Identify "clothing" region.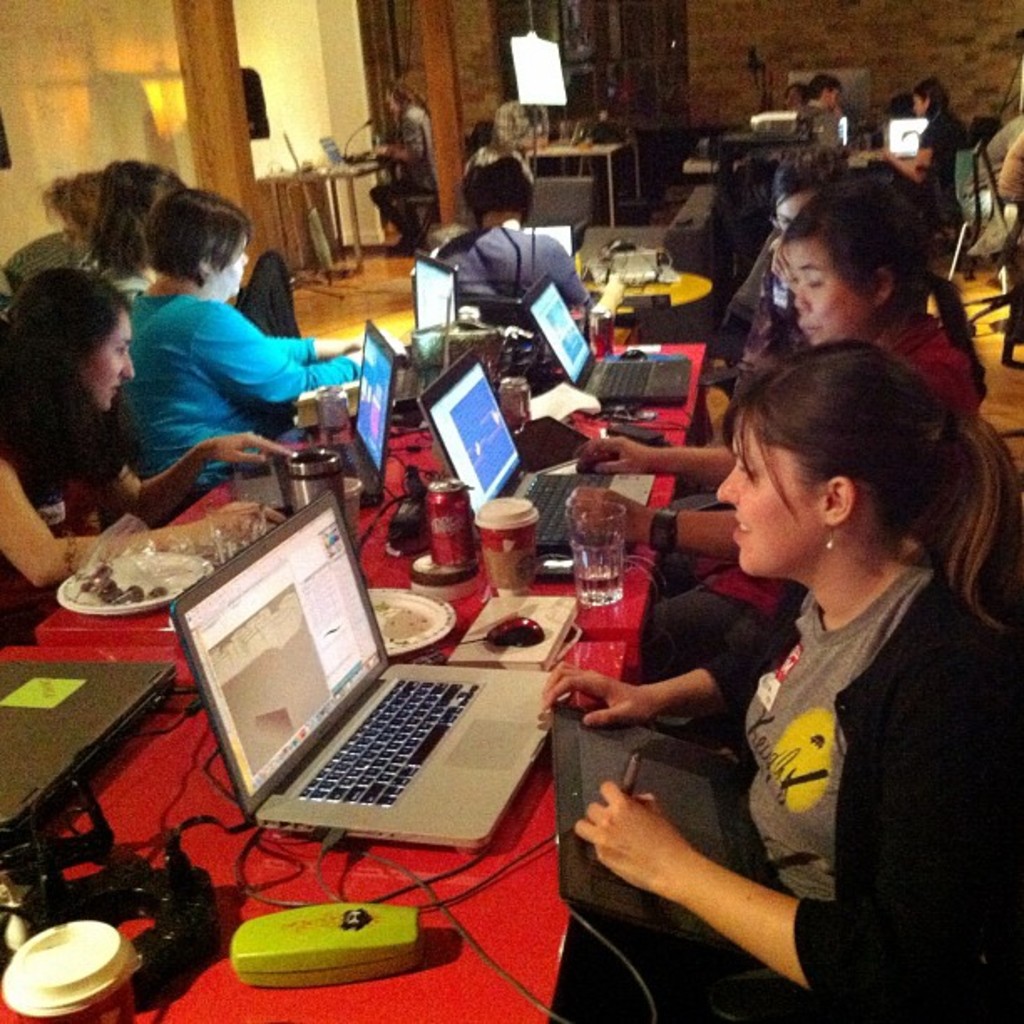
Region: bbox=(363, 100, 438, 243).
